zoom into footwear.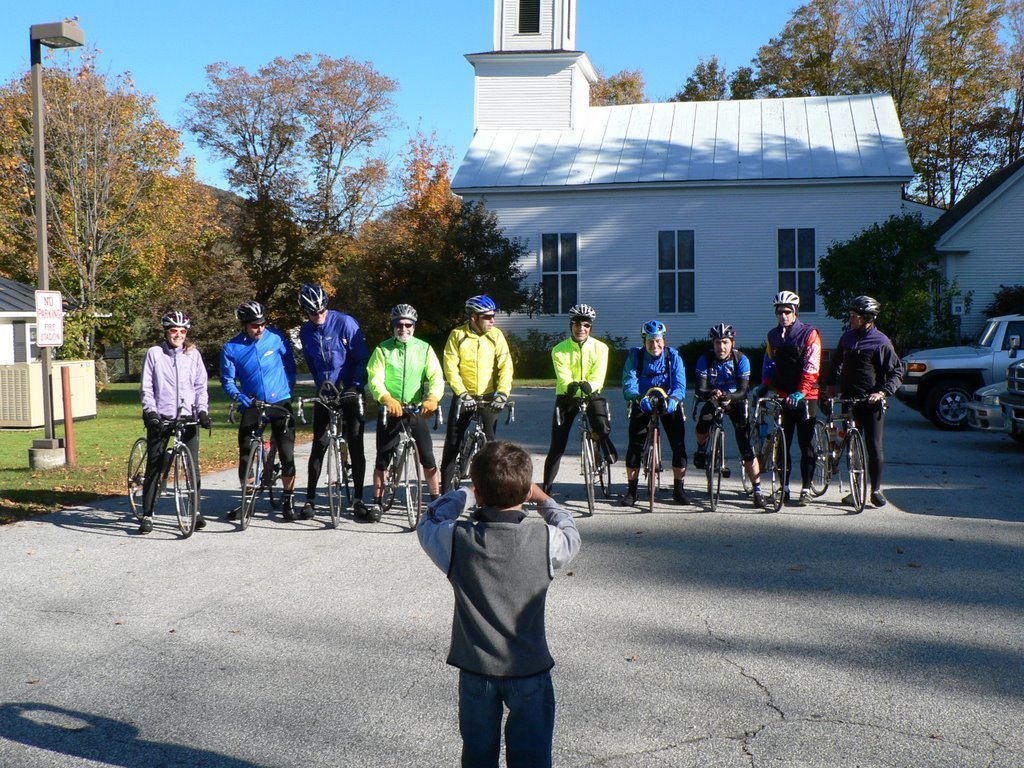
Zoom target: bbox(868, 486, 886, 507).
